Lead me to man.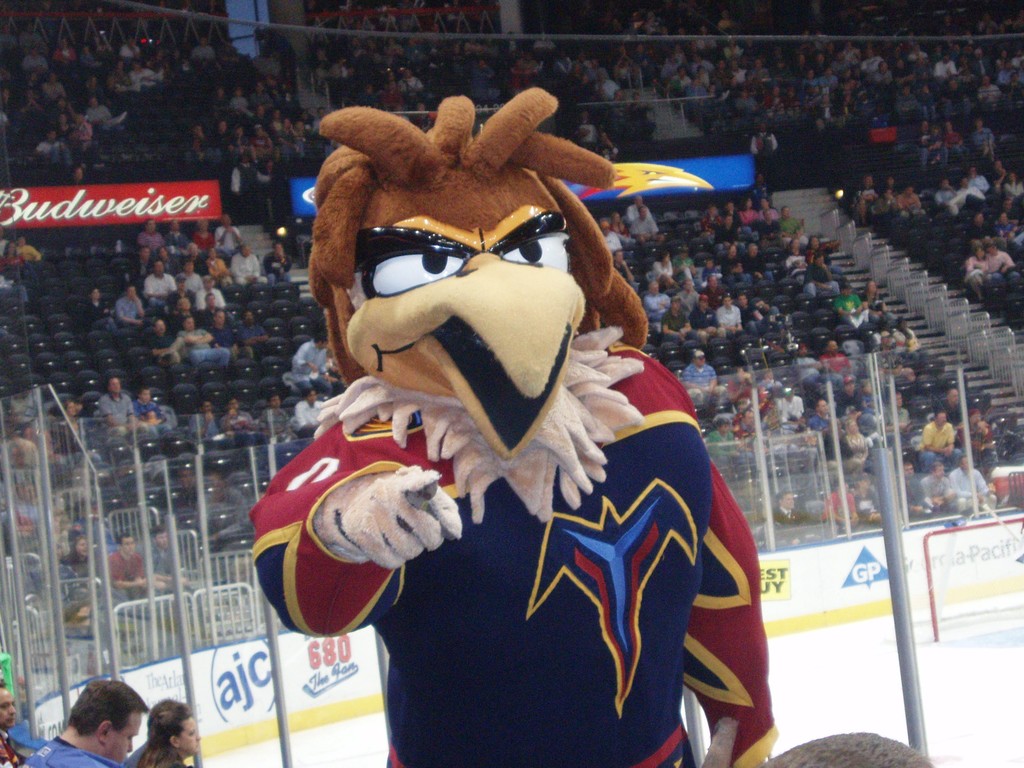
Lead to left=710, top=209, right=742, bottom=250.
